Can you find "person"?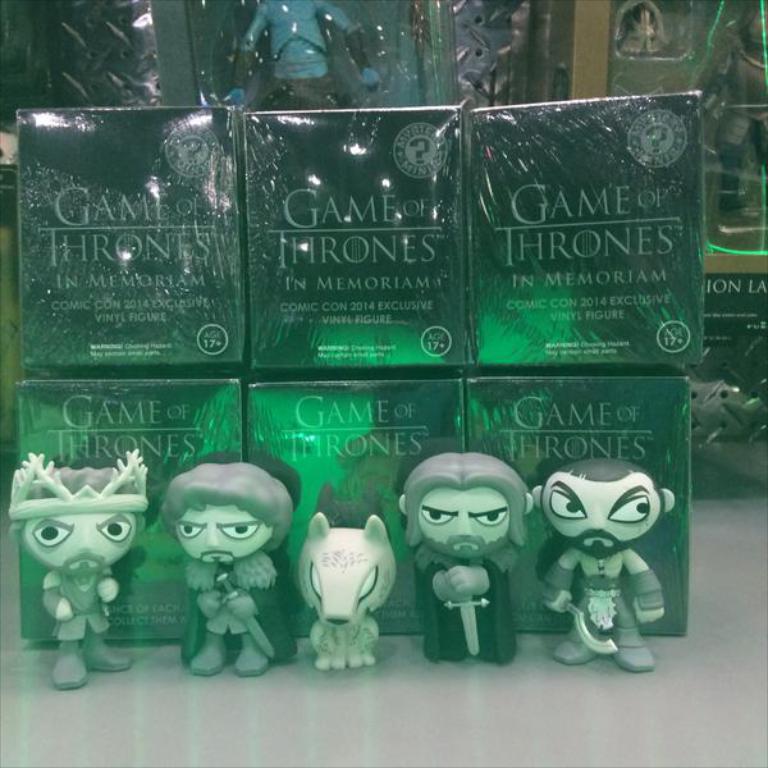
Yes, bounding box: <region>168, 461, 301, 675</region>.
